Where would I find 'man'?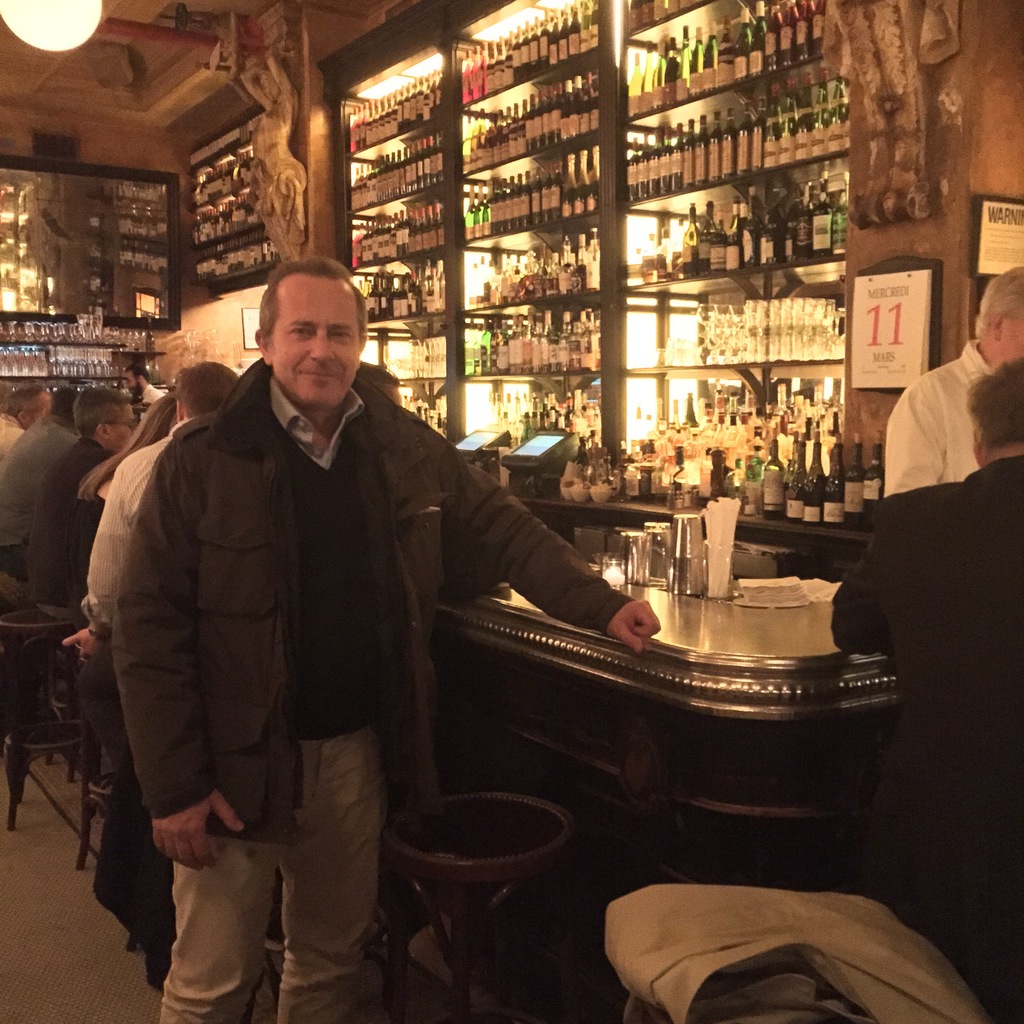
At (807,346,1023,1023).
